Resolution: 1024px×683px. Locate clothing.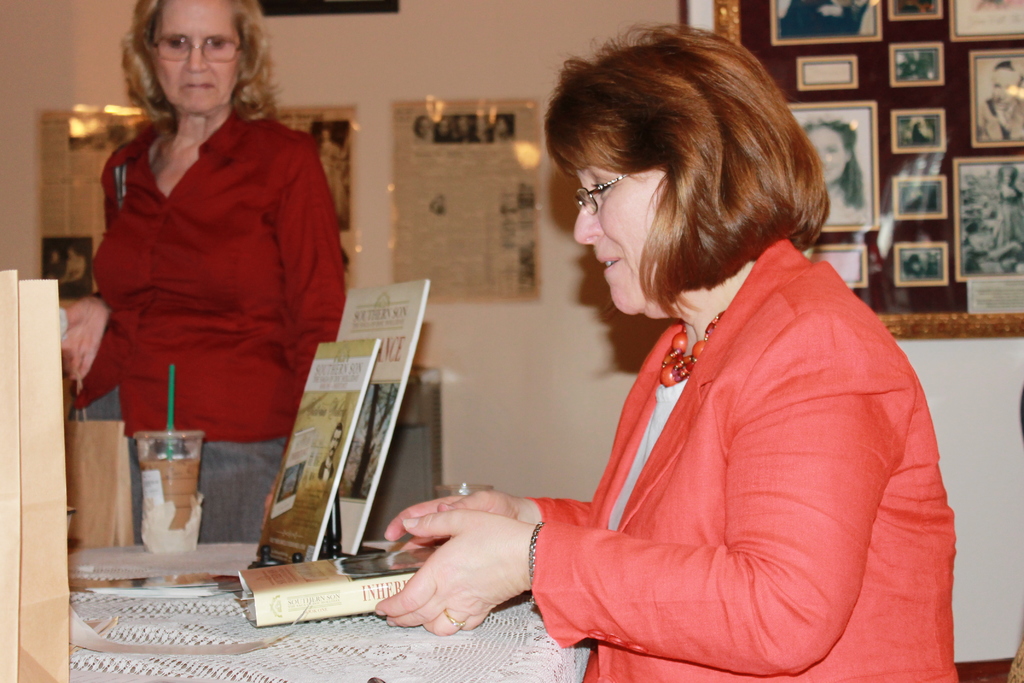
[left=76, top=103, right=348, bottom=541].
